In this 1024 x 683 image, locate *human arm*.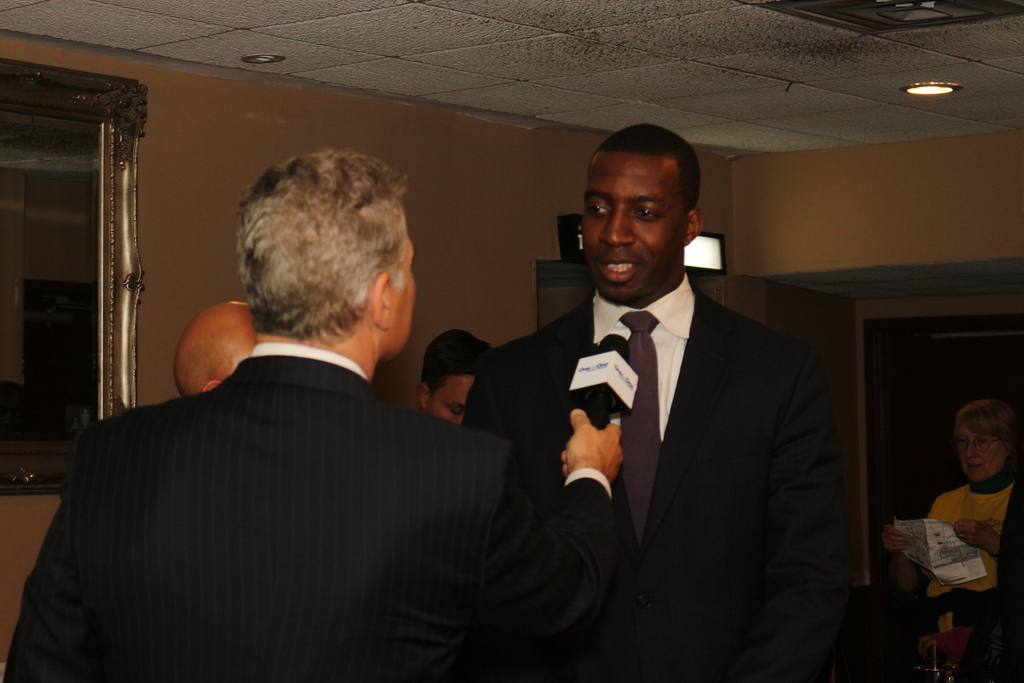
Bounding box: left=737, top=352, right=857, bottom=682.
